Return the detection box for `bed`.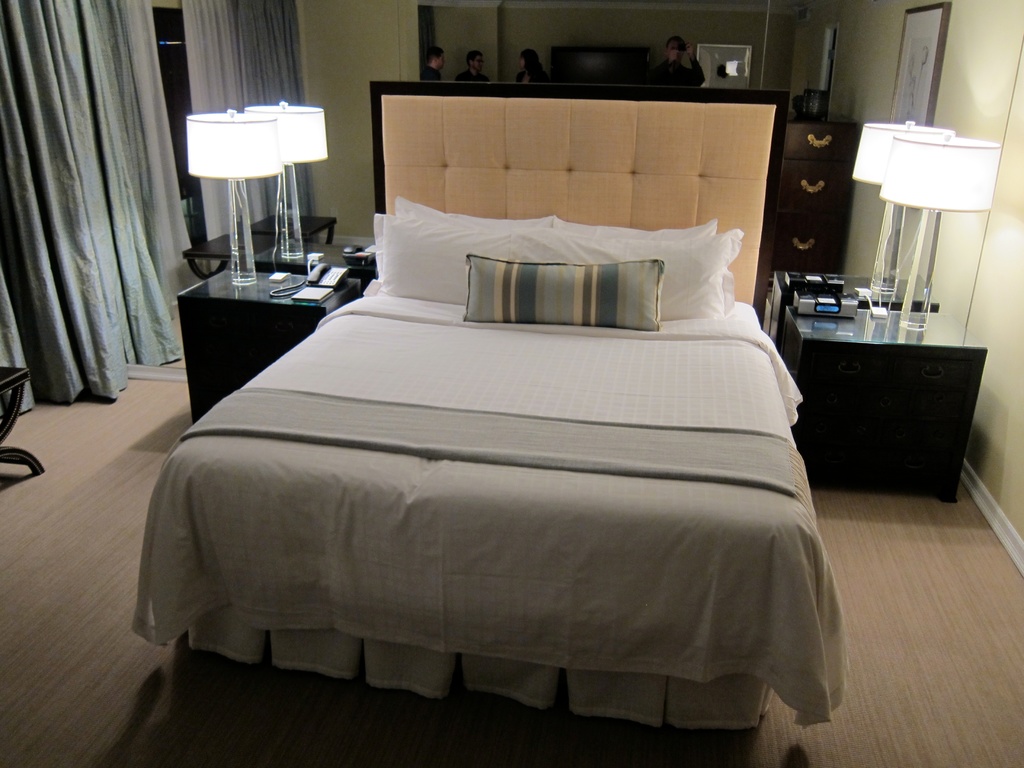
box(136, 81, 849, 735).
